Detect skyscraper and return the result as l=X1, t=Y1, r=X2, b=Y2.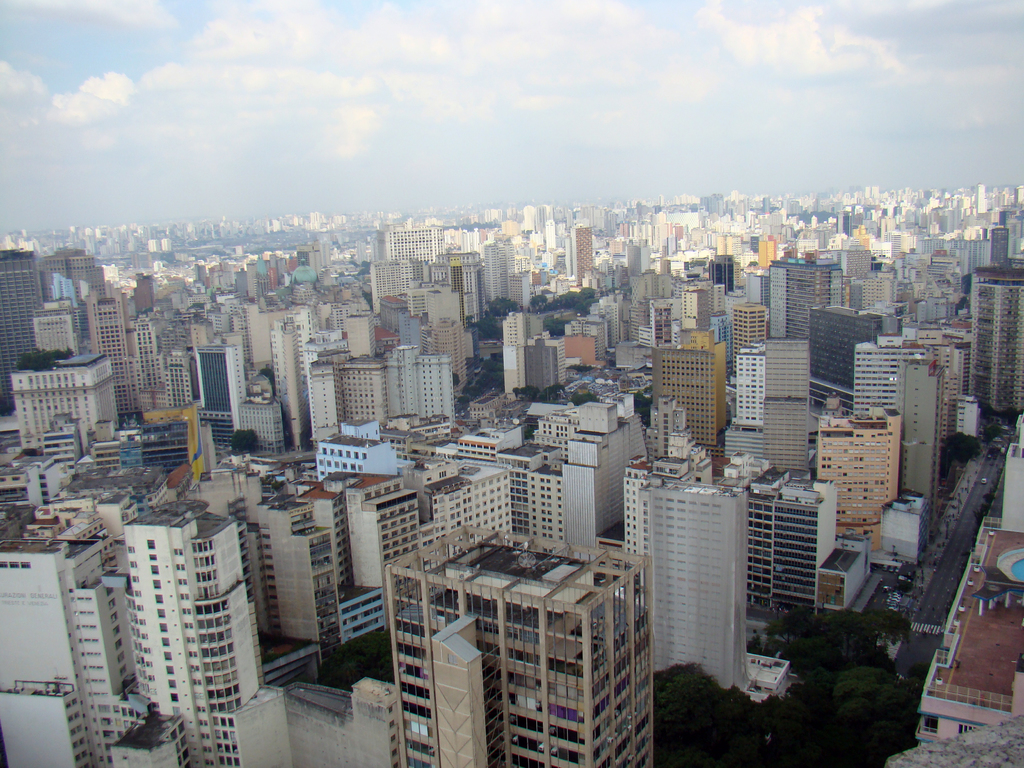
l=161, t=237, r=171, b=252.
